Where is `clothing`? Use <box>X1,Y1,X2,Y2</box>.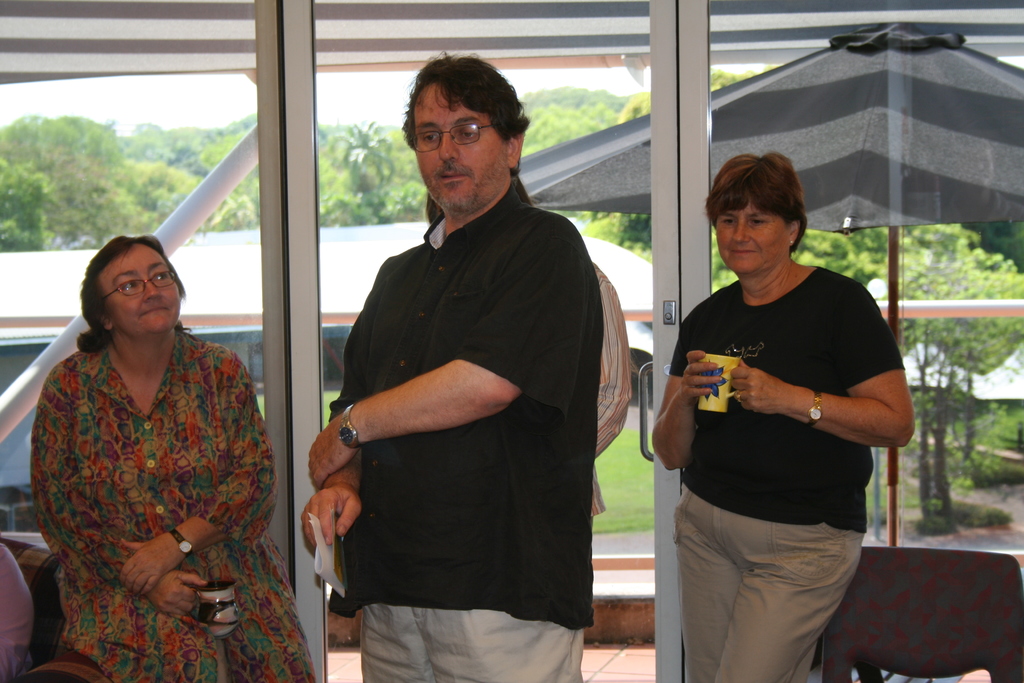
<box>665,266,904,682</box>.
